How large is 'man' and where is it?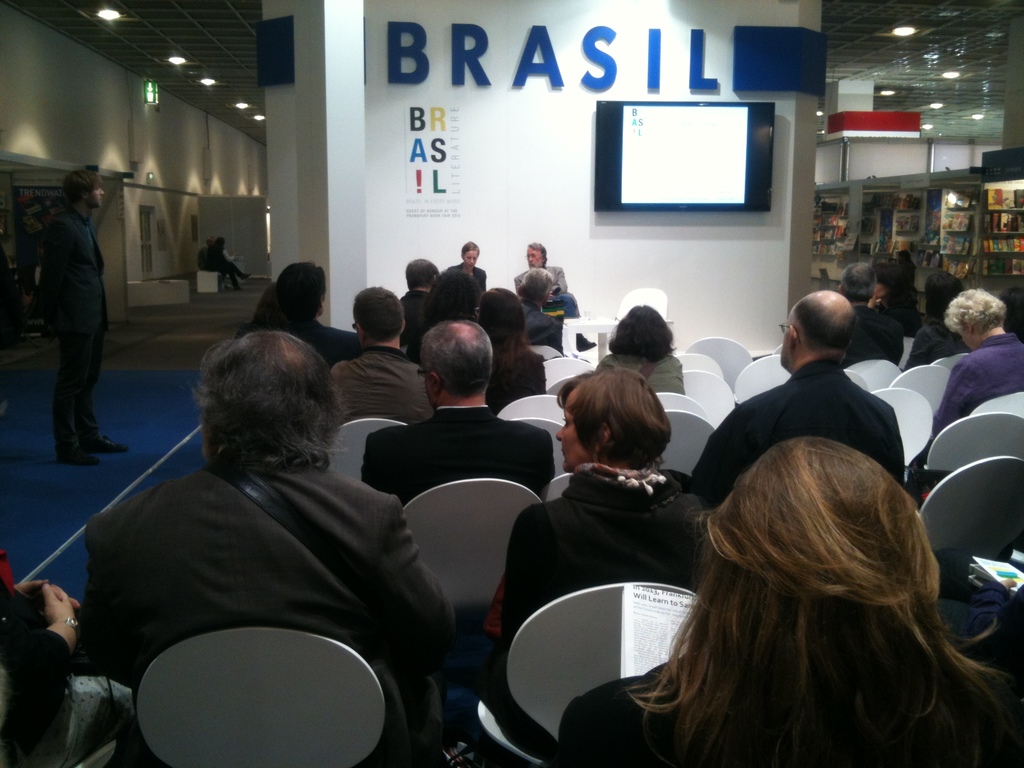
Bounding box: (73,321,452,767).
